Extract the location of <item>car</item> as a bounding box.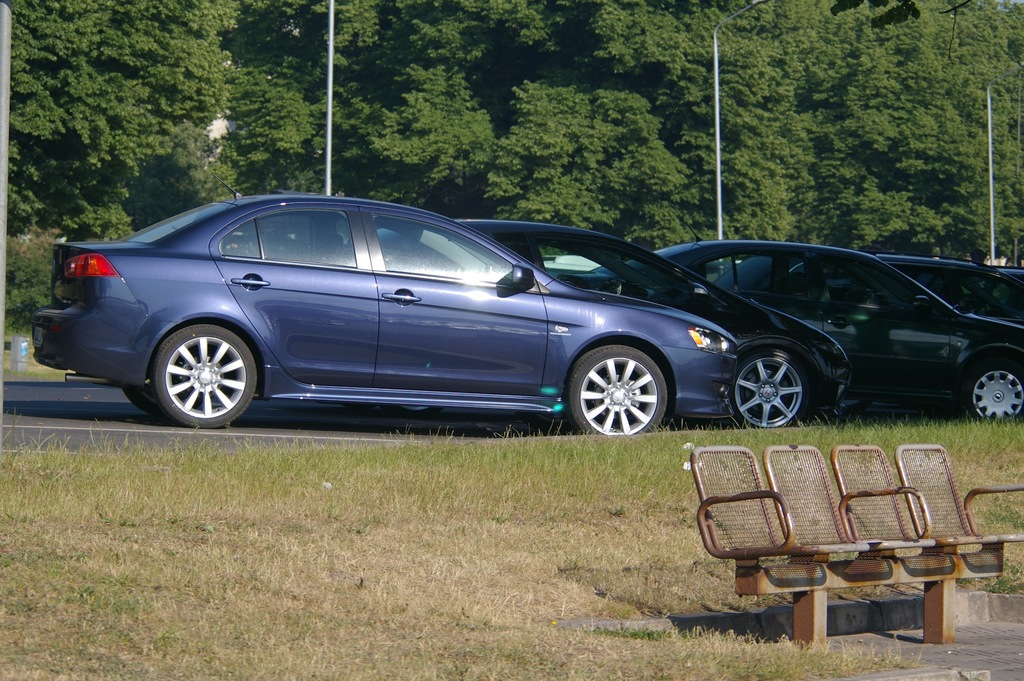
[650,239,1023,422].
